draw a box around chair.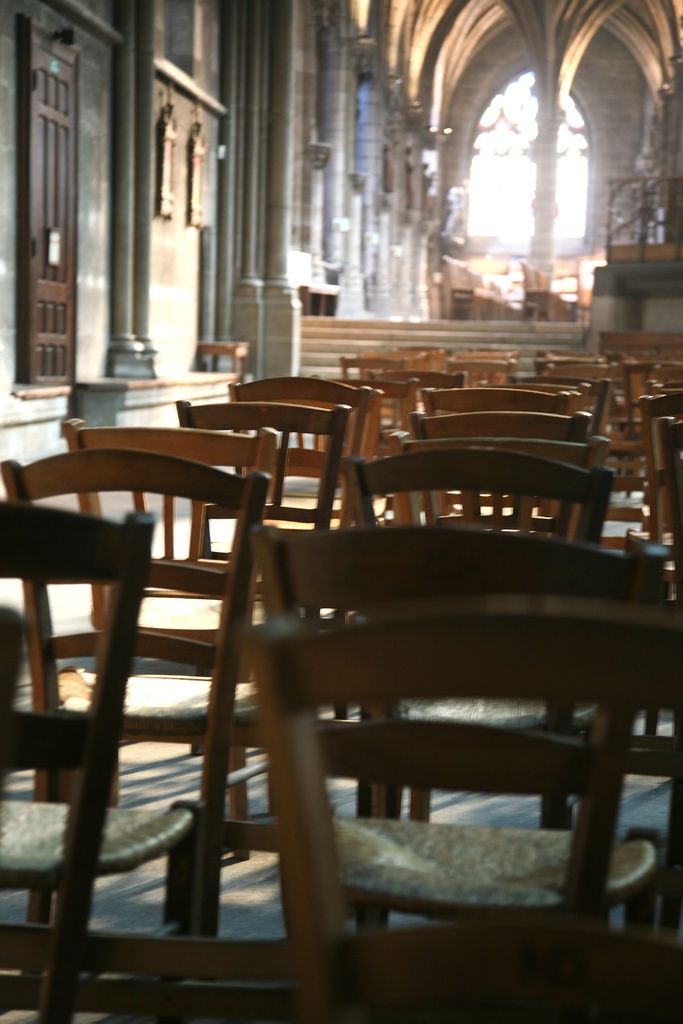
box(423, 385, 568, 415).
